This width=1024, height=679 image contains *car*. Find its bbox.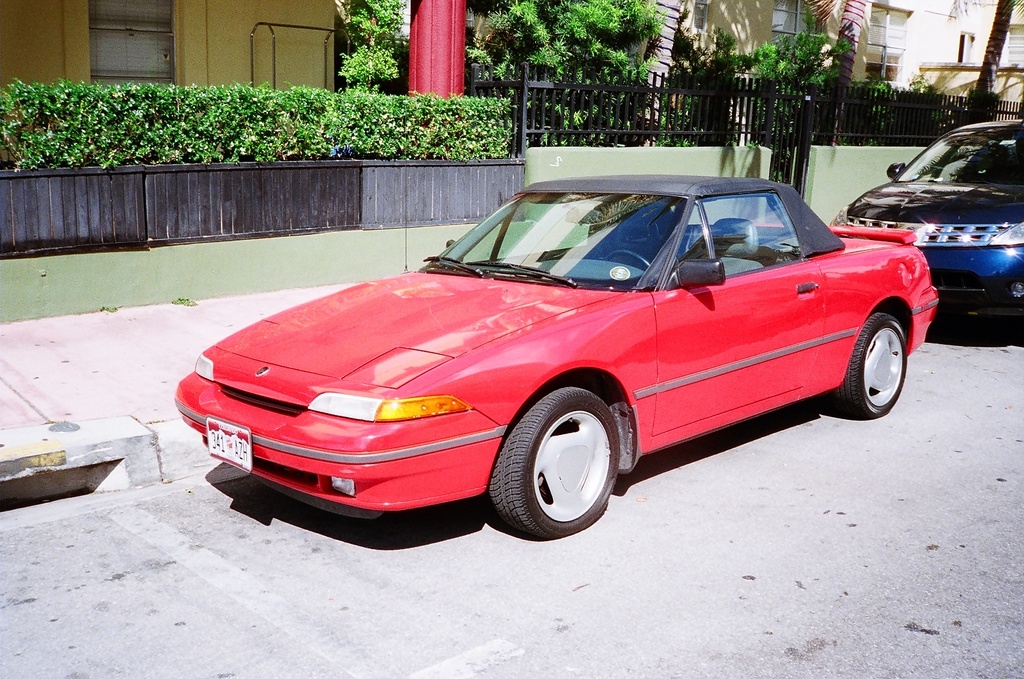
locate(188, 164, 915, 544).
